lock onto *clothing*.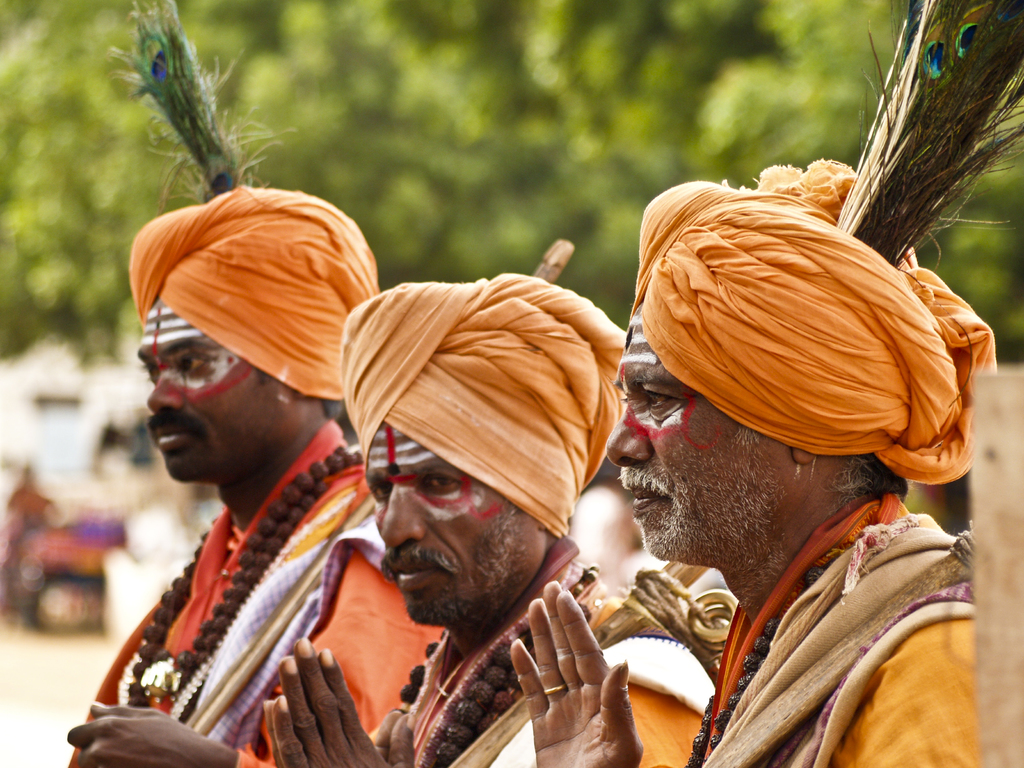
Locked: [569, 358, 998, 753].
